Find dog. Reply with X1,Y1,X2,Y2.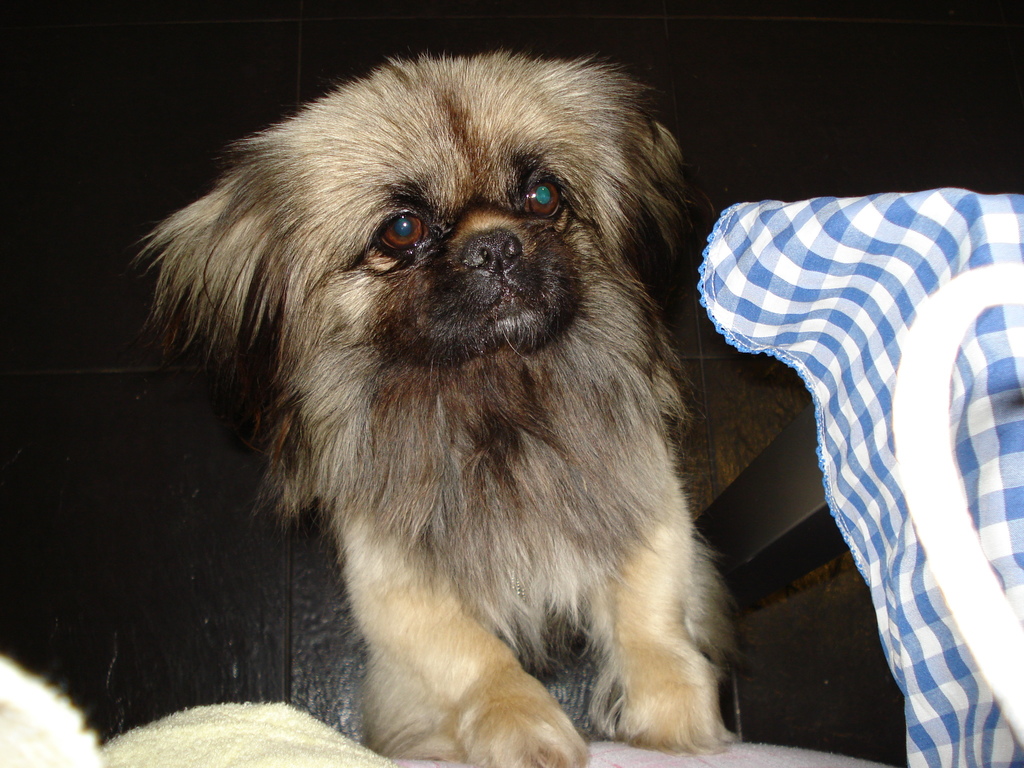
128,47,747,765.
